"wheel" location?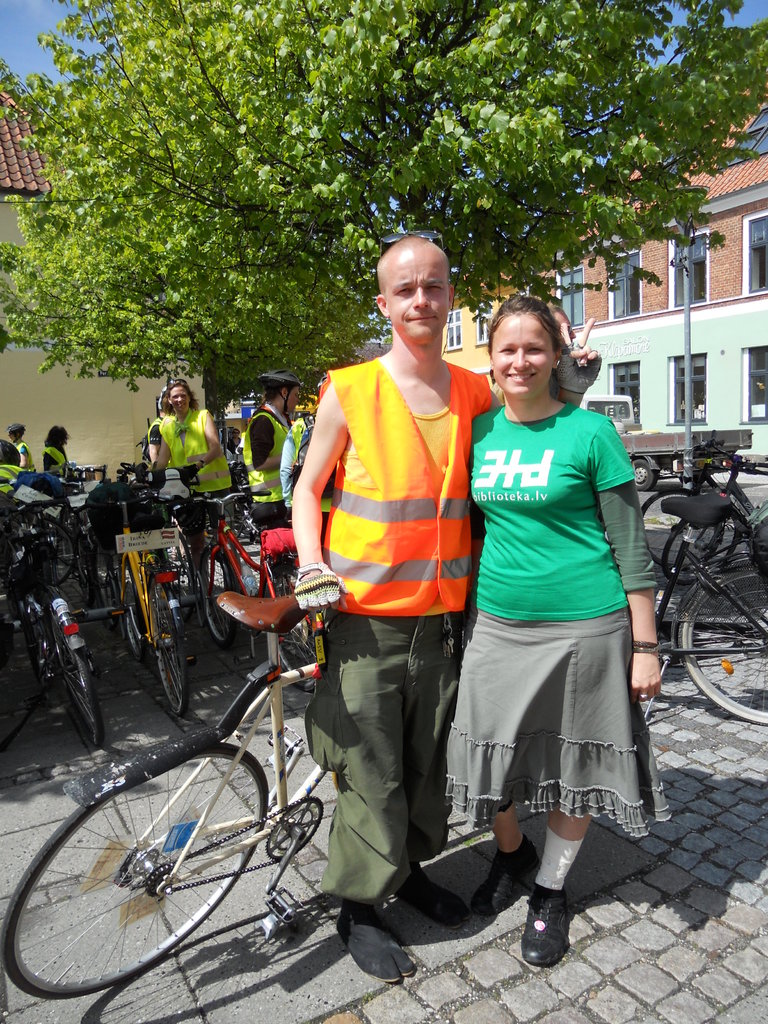
59, 602, 100, 744
